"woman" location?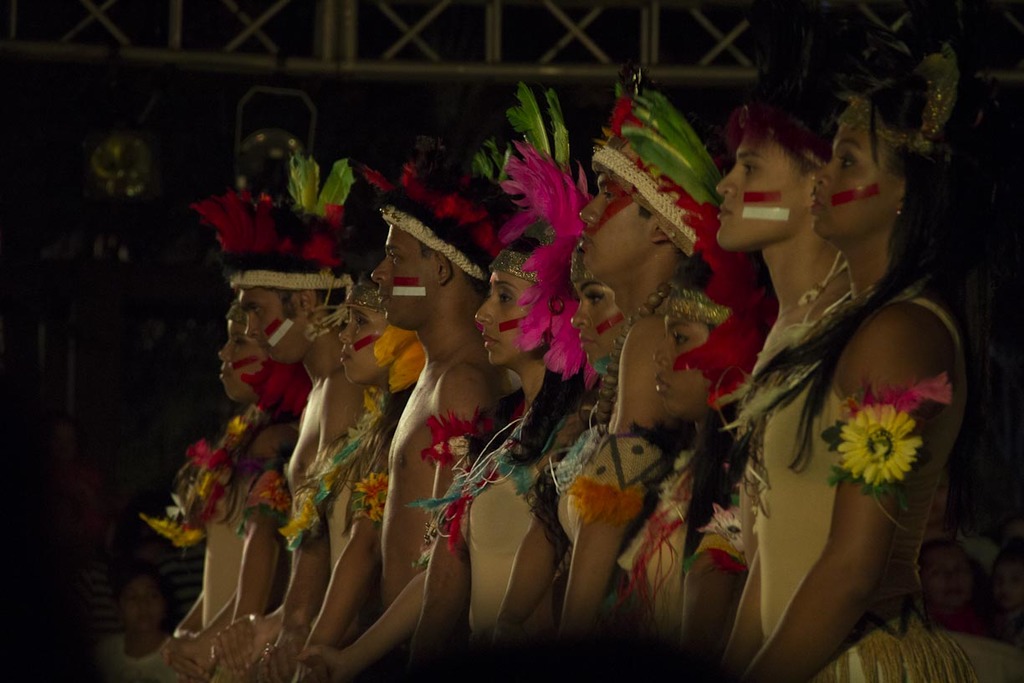
left=142, top=301, right=308, bottom=682
